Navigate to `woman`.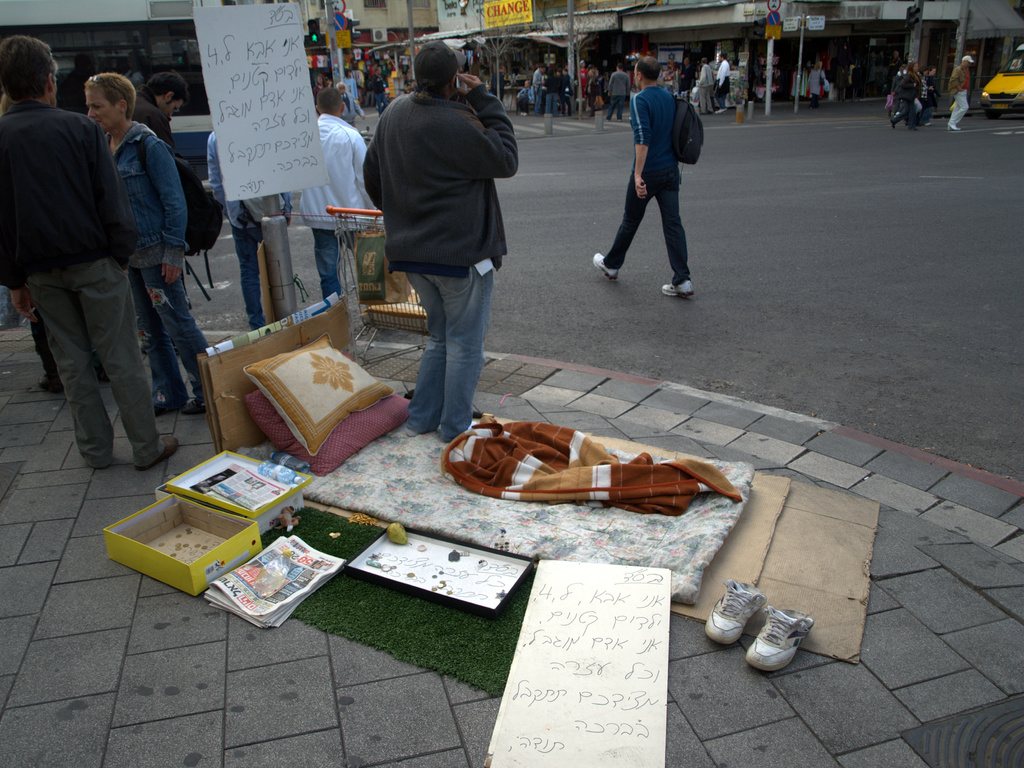
Navigation target: locate(313, 75, 329, 107).
